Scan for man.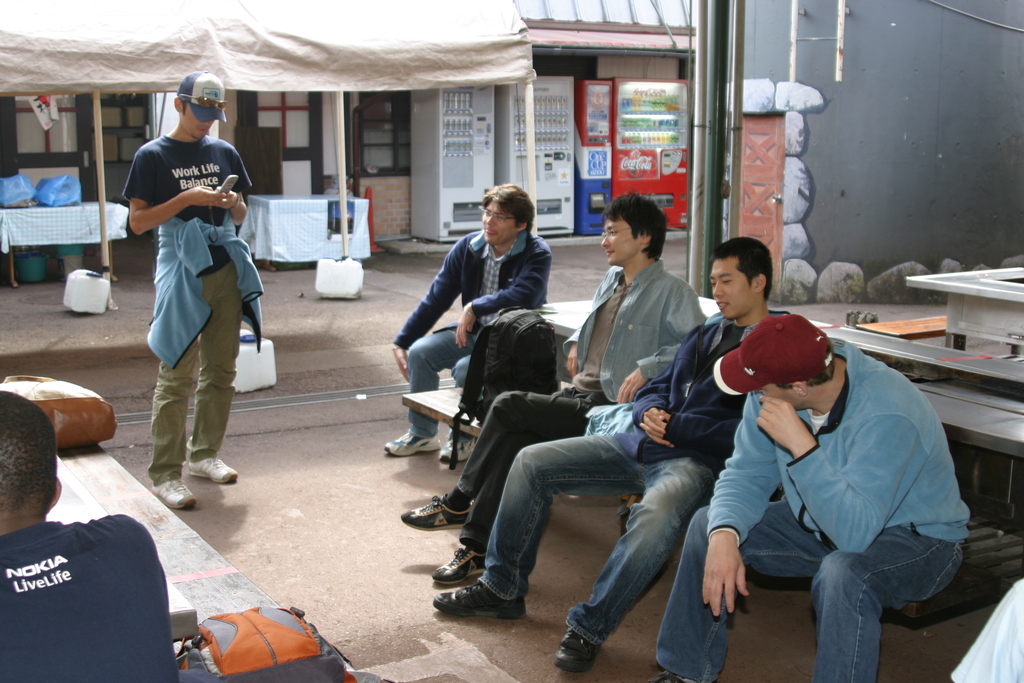
Scan result: 650:311:972:682.
